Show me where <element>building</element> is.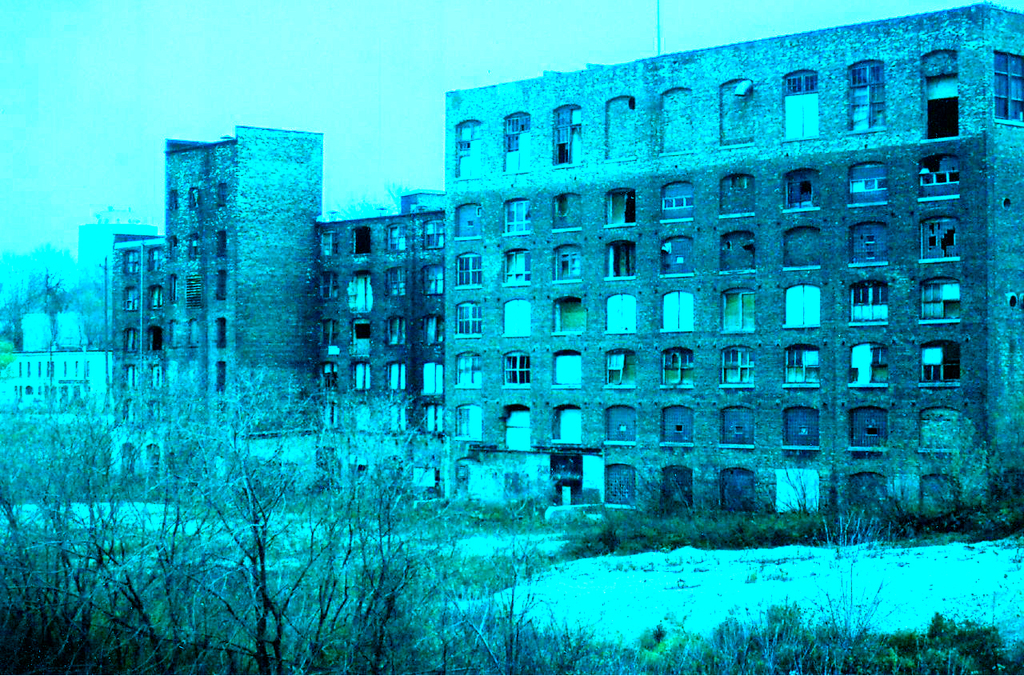
<element>building</element> is at 110:231:170:481.
